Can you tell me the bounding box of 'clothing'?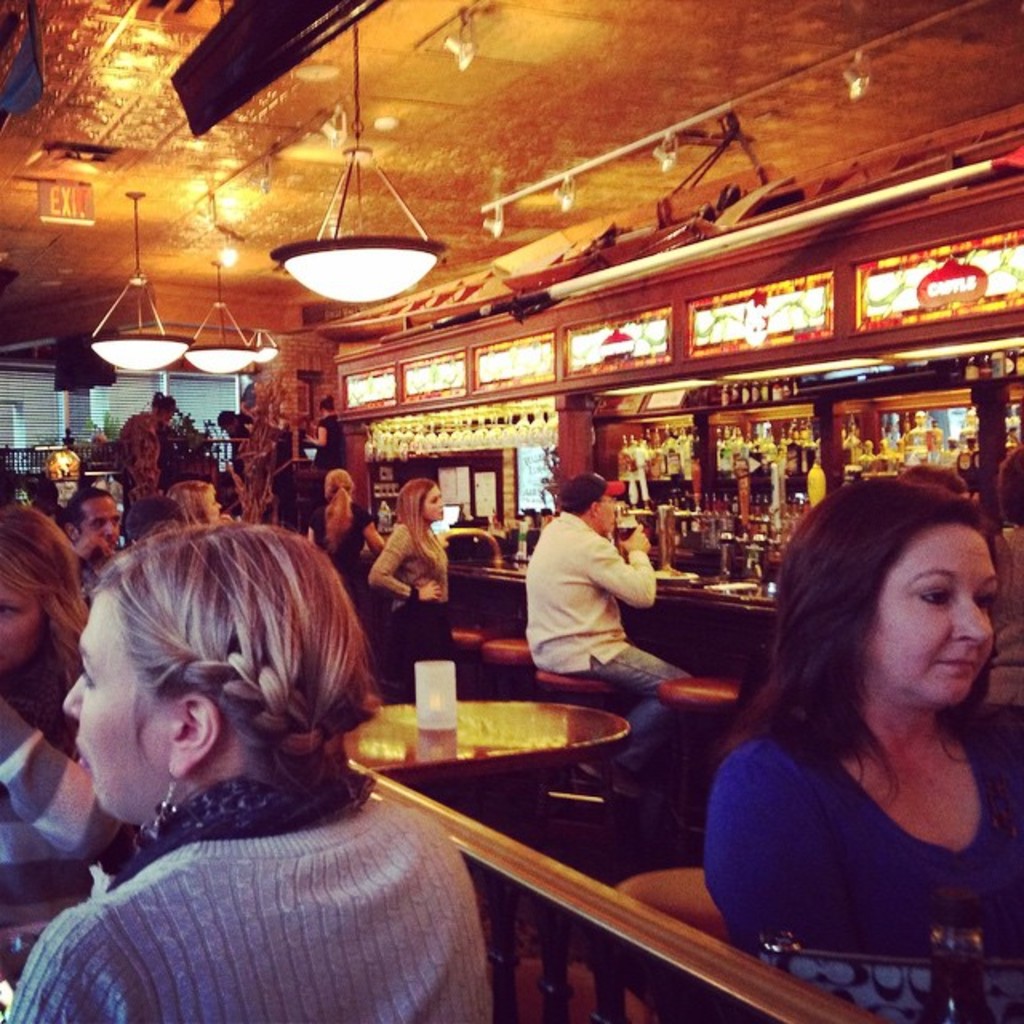
[366, 518, 464, 691].
